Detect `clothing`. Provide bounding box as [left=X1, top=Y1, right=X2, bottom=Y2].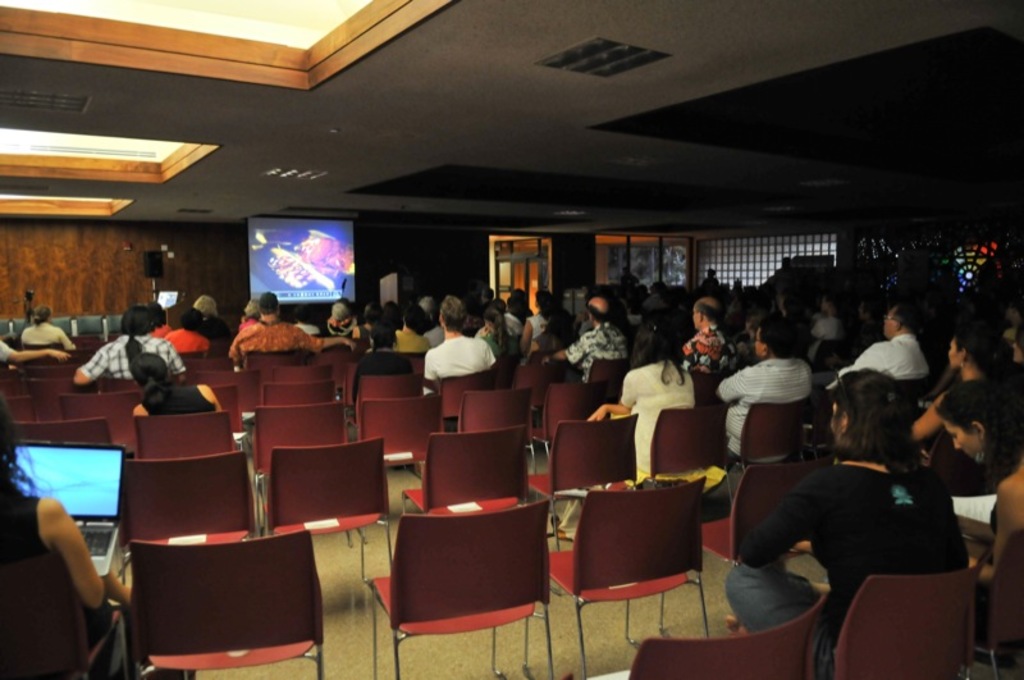
[left=421, top=330, right=507, bottom=379].
